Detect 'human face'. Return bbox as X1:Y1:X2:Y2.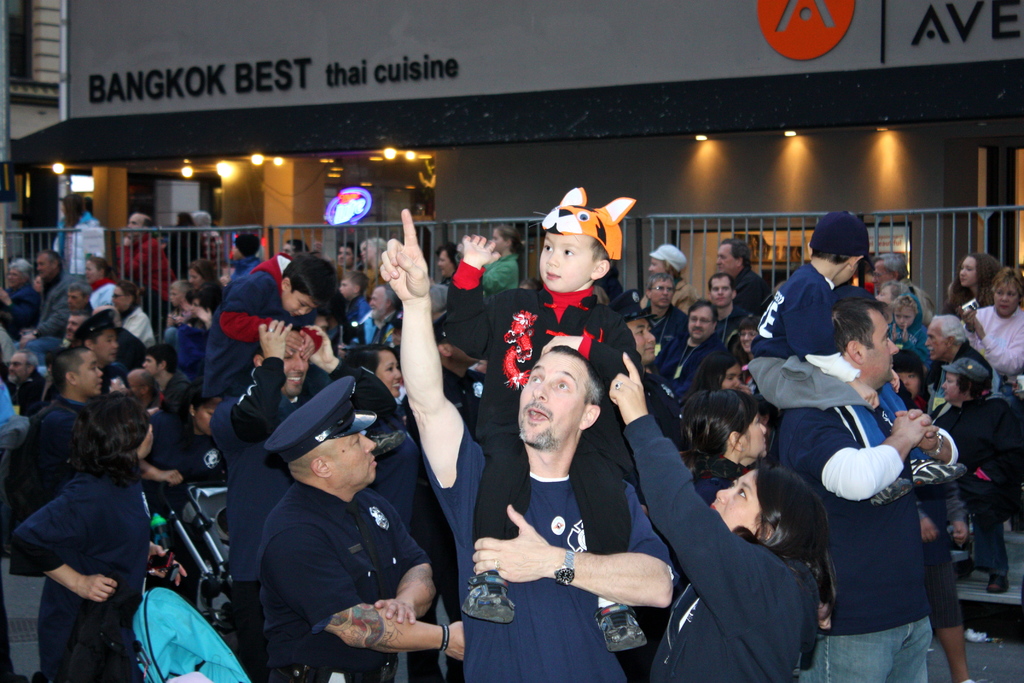
711:469:757:532.
